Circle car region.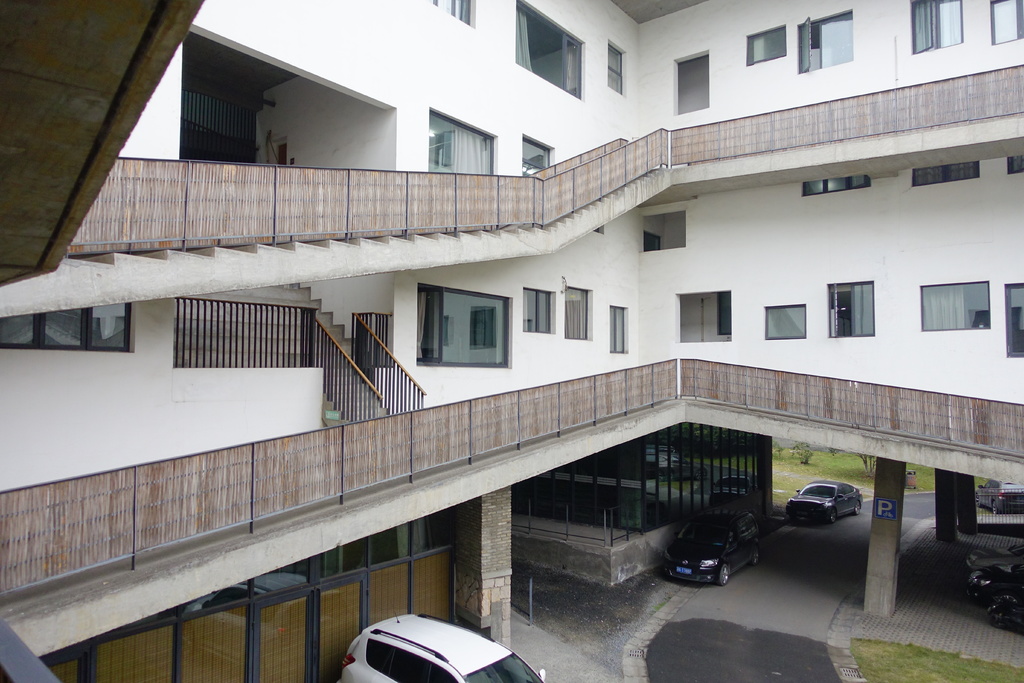
Region: bbox=(786, 479, 862, 525).
